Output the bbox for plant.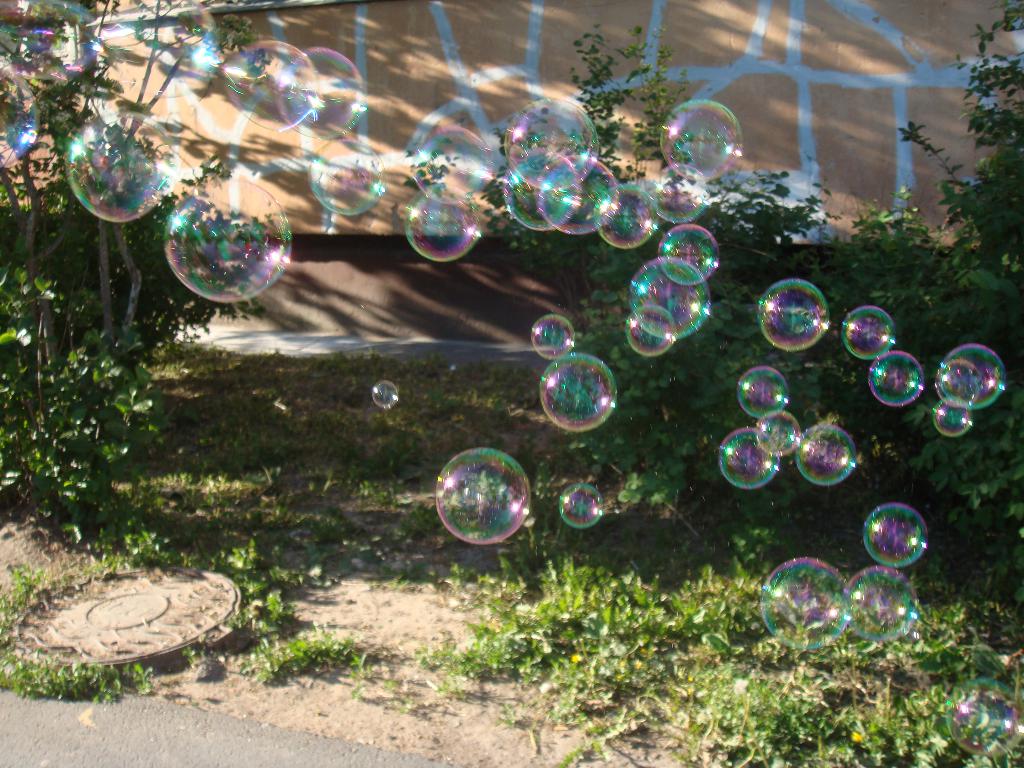
{"left": 690, "top": 527, "right": 1023, "bottom": 767}.
